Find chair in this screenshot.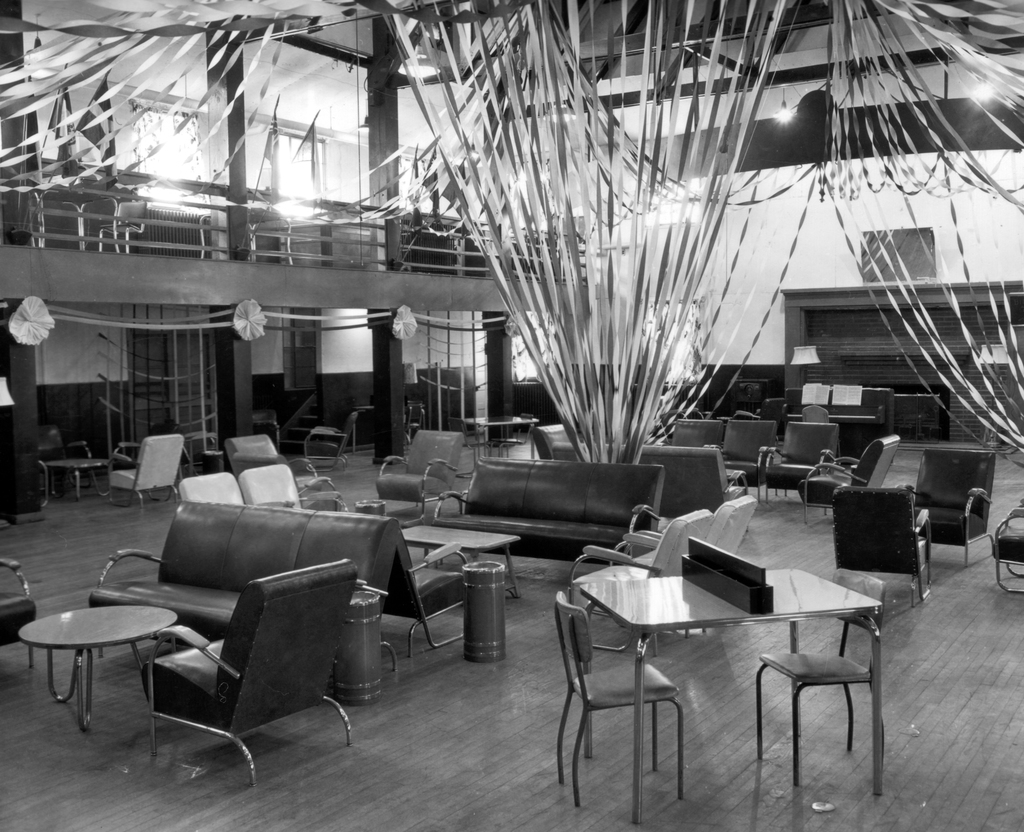
The bounding box for chair is (x1=101, y1=198, x2=147, y2=250).
